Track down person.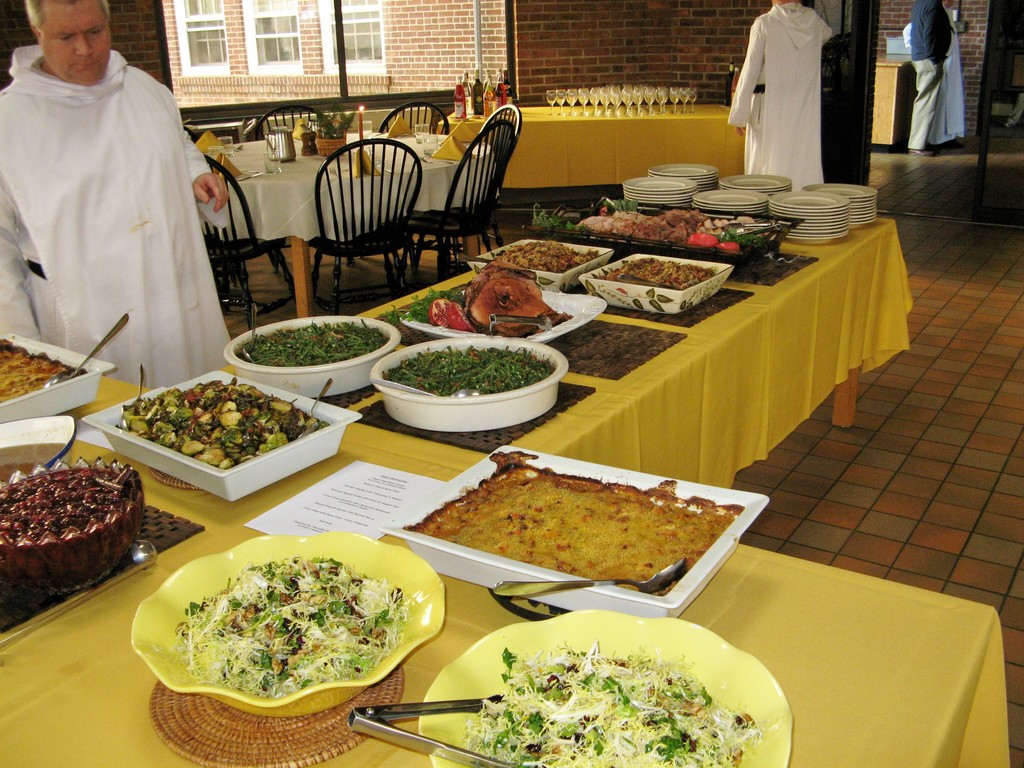
Tracked to 723:0:835:195.
